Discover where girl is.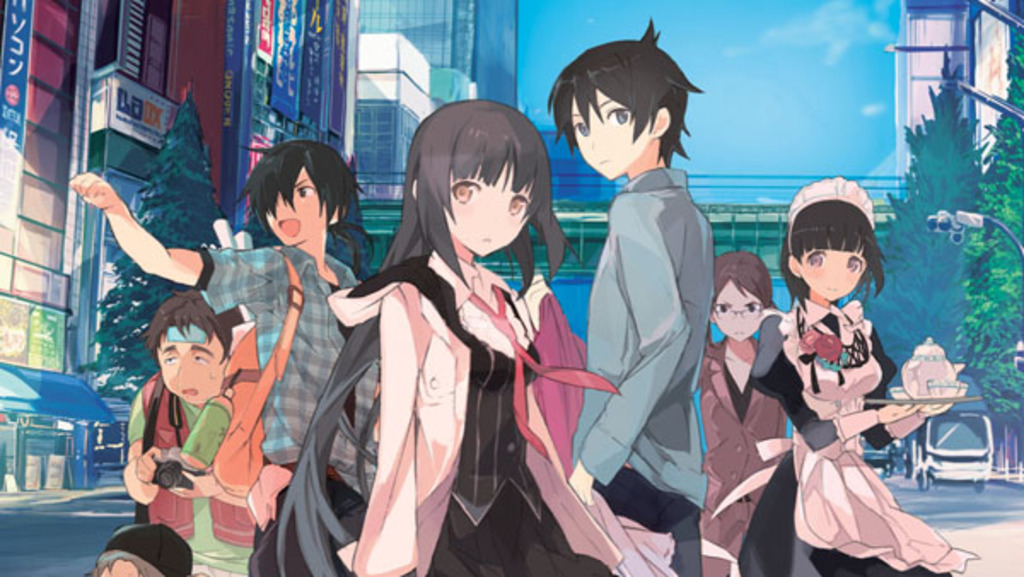
Discovered at bbox=(751, 172, 980, 575).
